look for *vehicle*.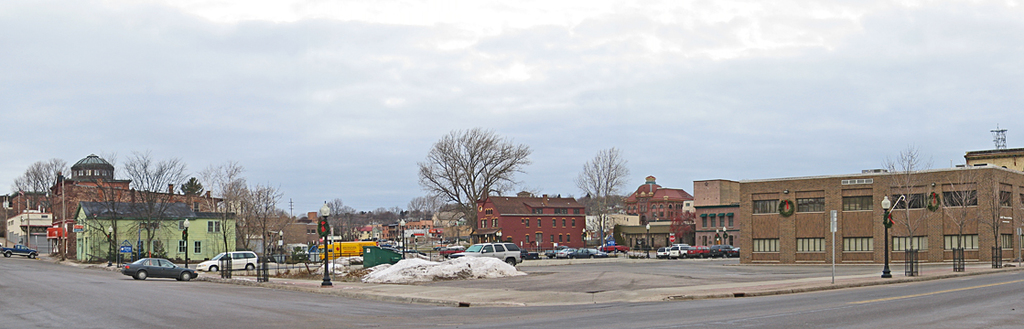
Found: left=122, top=257, right=199, bottom=285.
